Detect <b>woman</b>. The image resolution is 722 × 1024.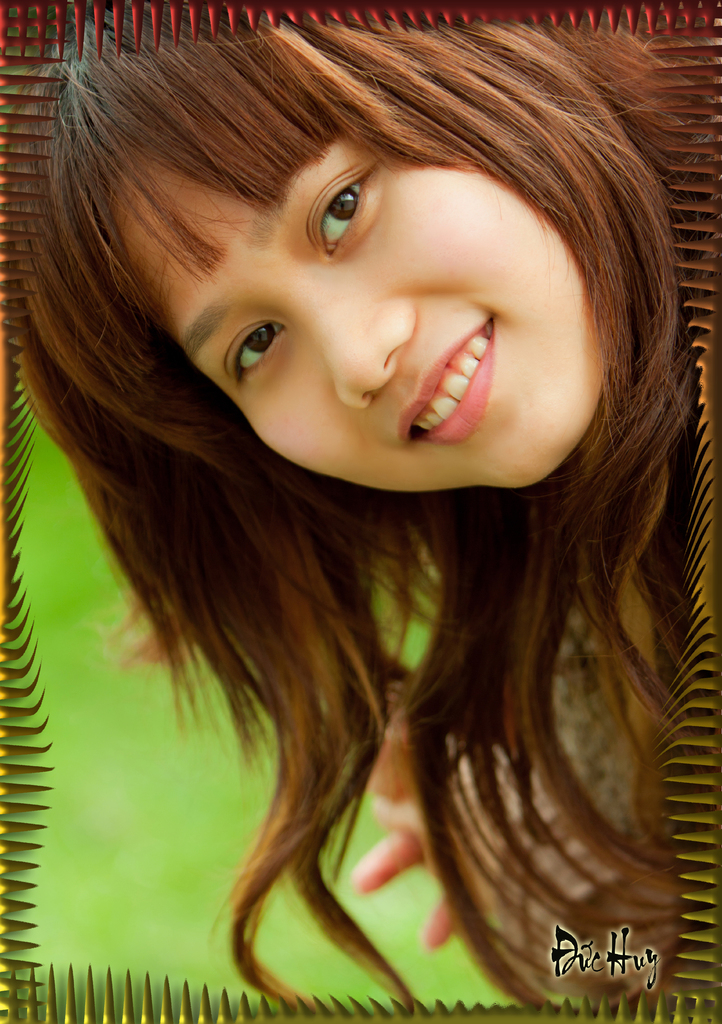
crop(0, 0, 713, 1023).
